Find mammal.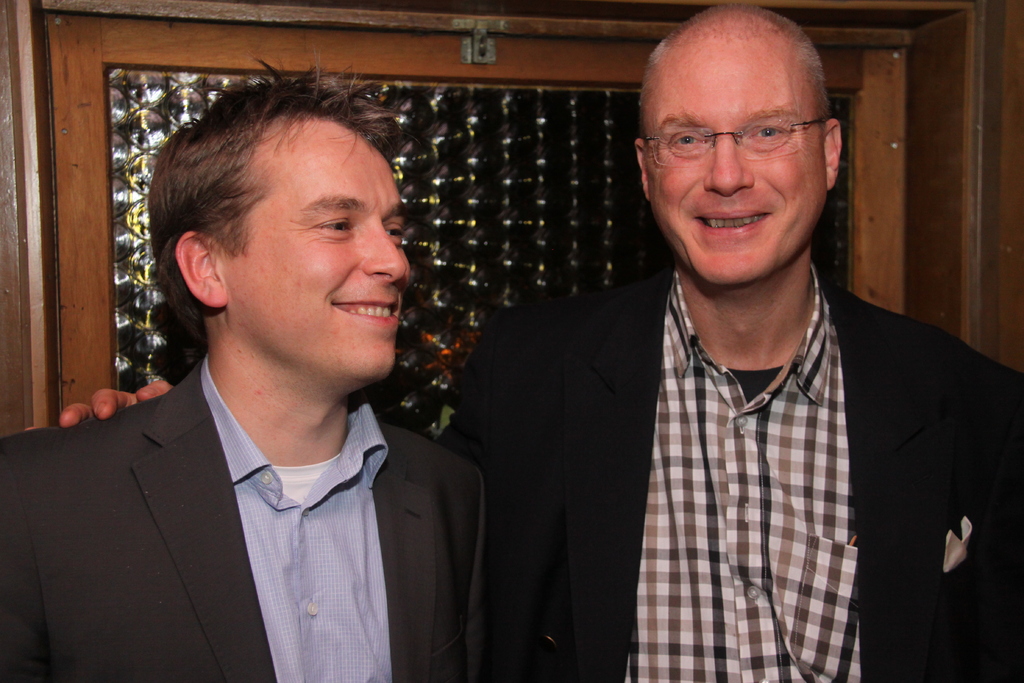
Rect(0, 55, 489, 682).
